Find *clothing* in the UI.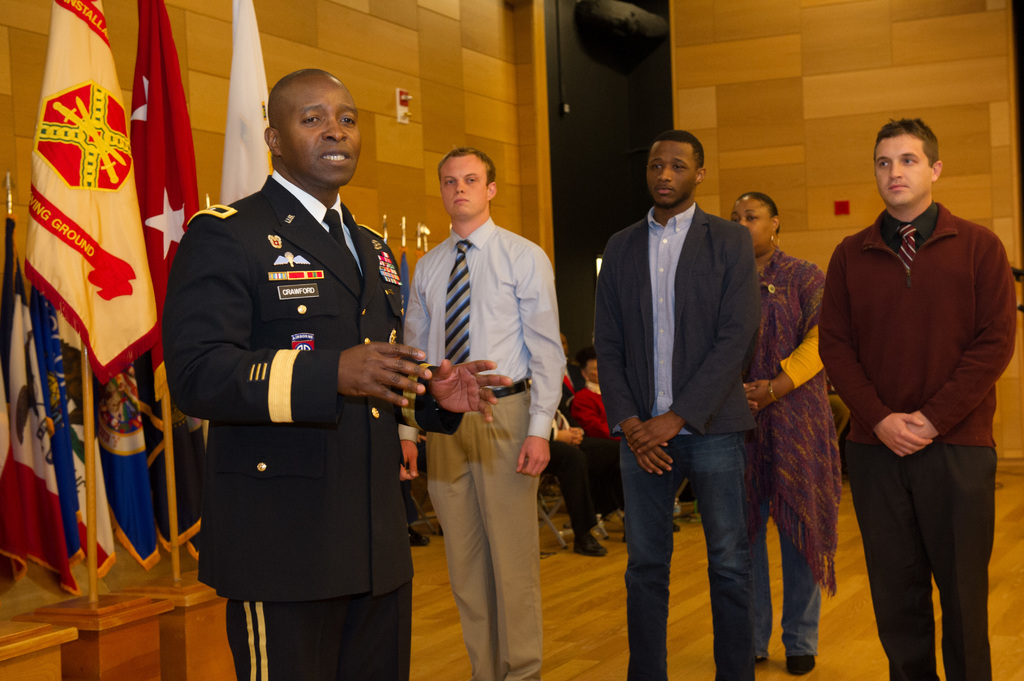
UI element at (left=167, top=145, right=424, bottom=647).
